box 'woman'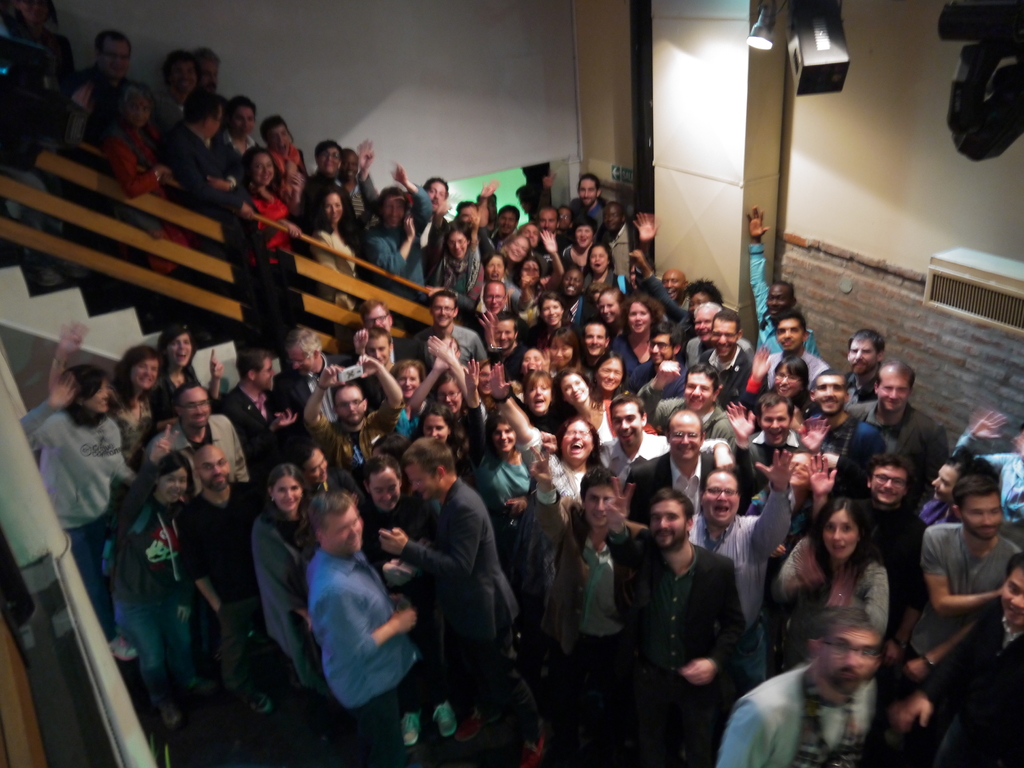
Rect(422, 405, 471, 487)
